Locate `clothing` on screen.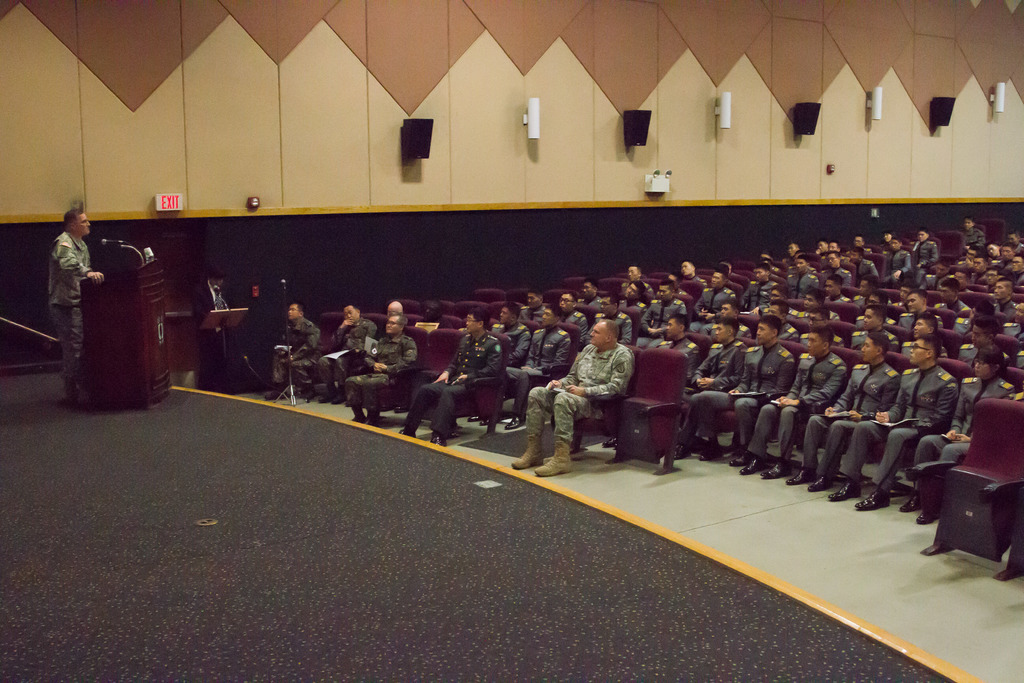
On screen at (799, 360, 901, 479).
